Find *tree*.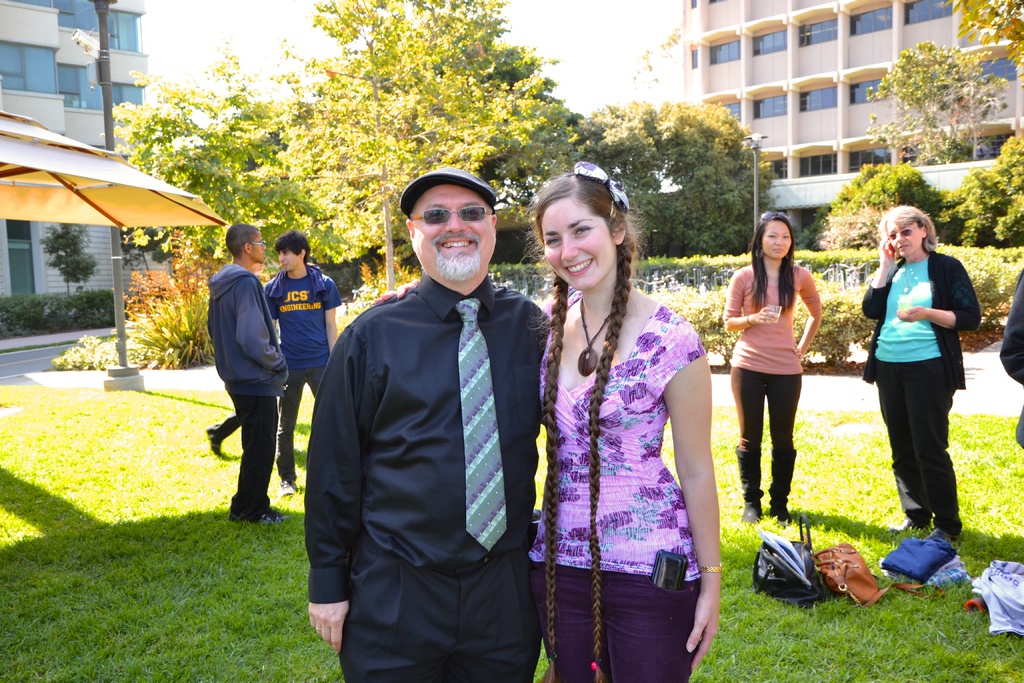
863,33,1000,165.
